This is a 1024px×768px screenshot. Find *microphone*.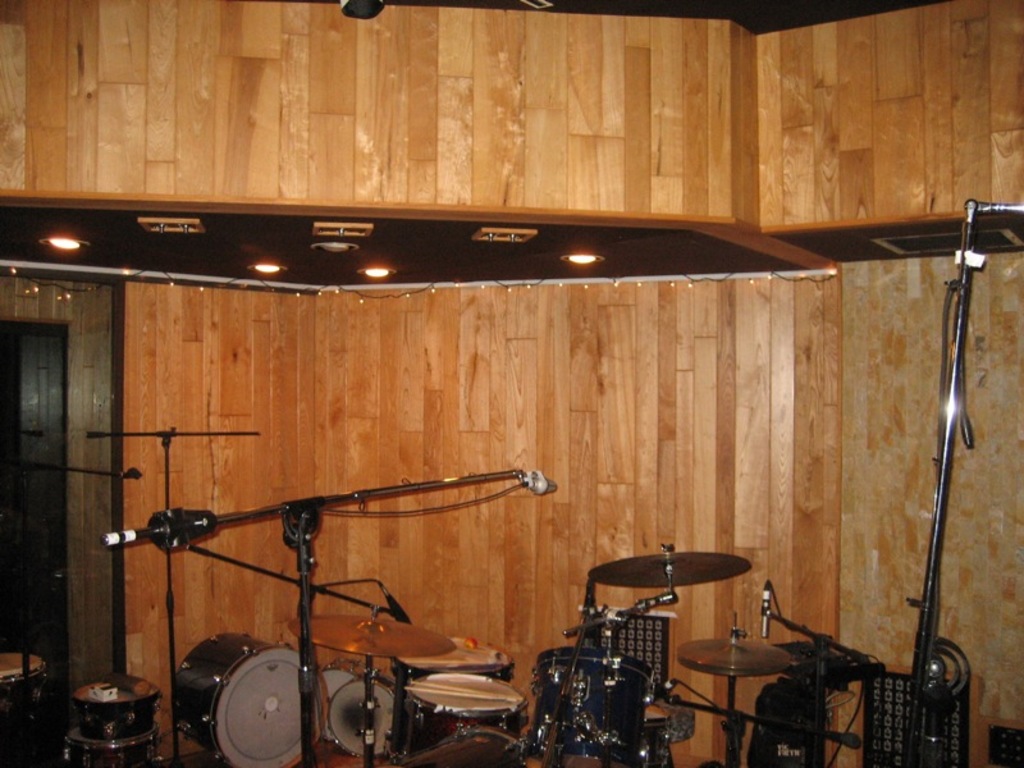
Bounding box: x1=383 y1=590 x2=411 y2=622.
